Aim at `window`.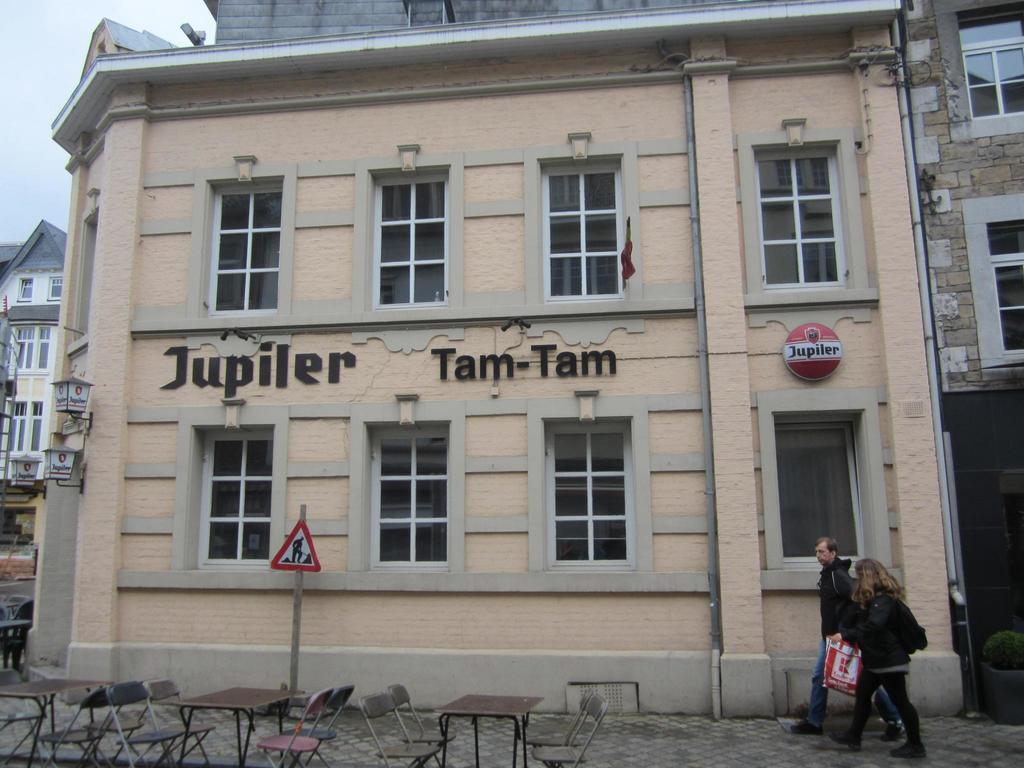
Aimed at (519, 127, 642, 300).
